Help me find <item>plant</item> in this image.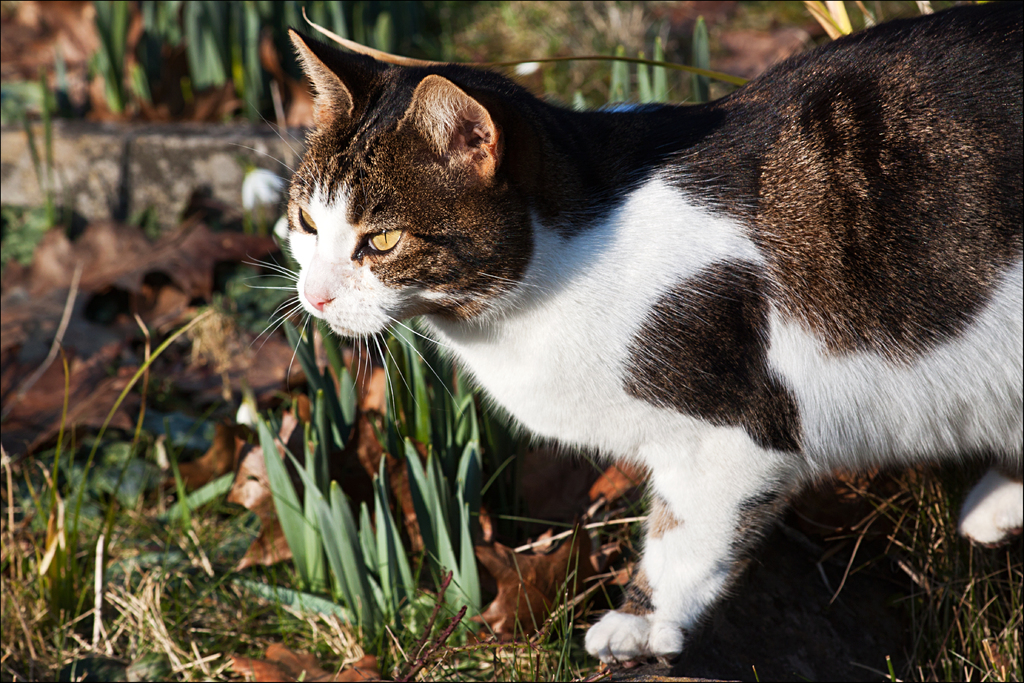
Found it: crop(235, 0, 291, 170).
